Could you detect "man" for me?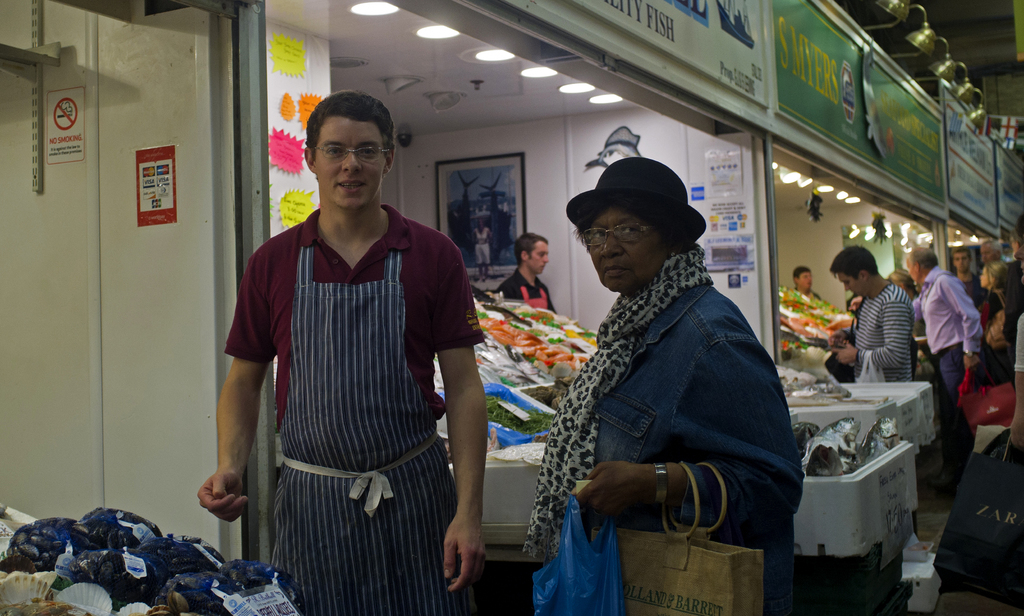
Detection result: (473, 216, 495, 284).
